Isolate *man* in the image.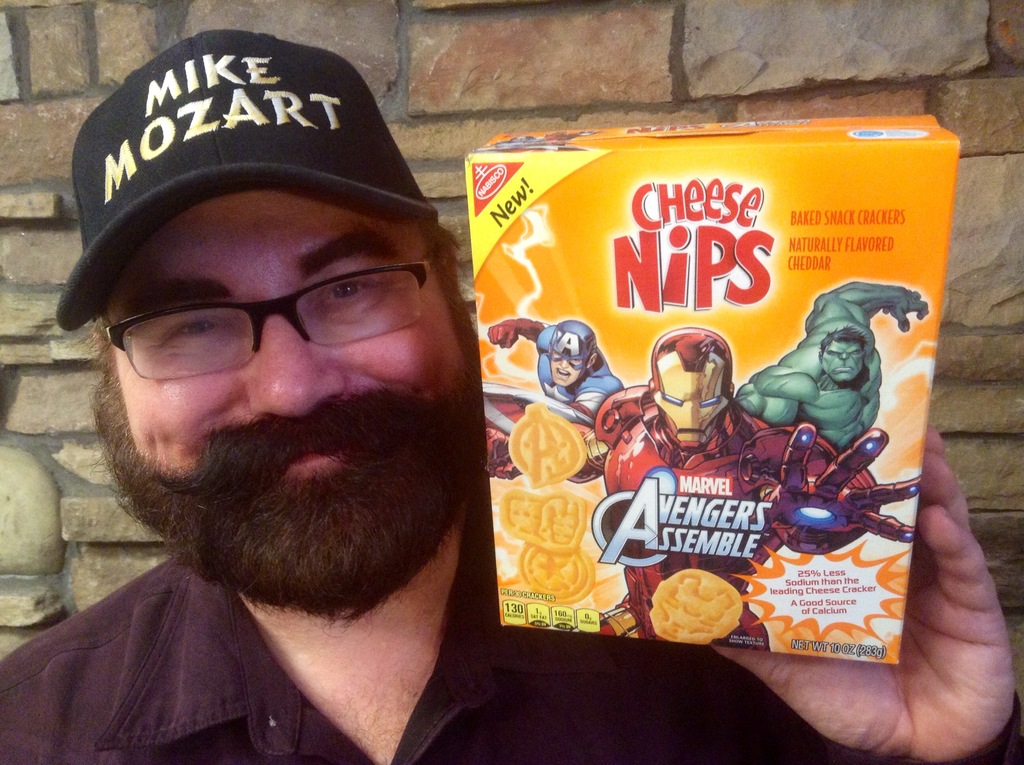
Isolated region: bbox=(0, 27, 1022, 764).
